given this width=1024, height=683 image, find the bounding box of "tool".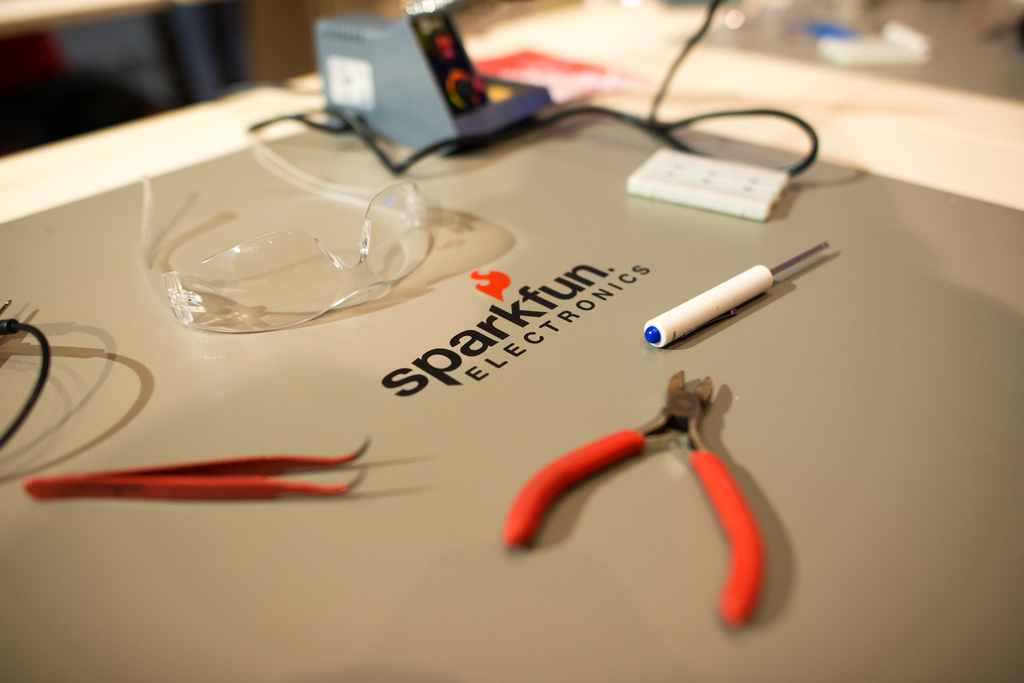
314/0/797/182.
